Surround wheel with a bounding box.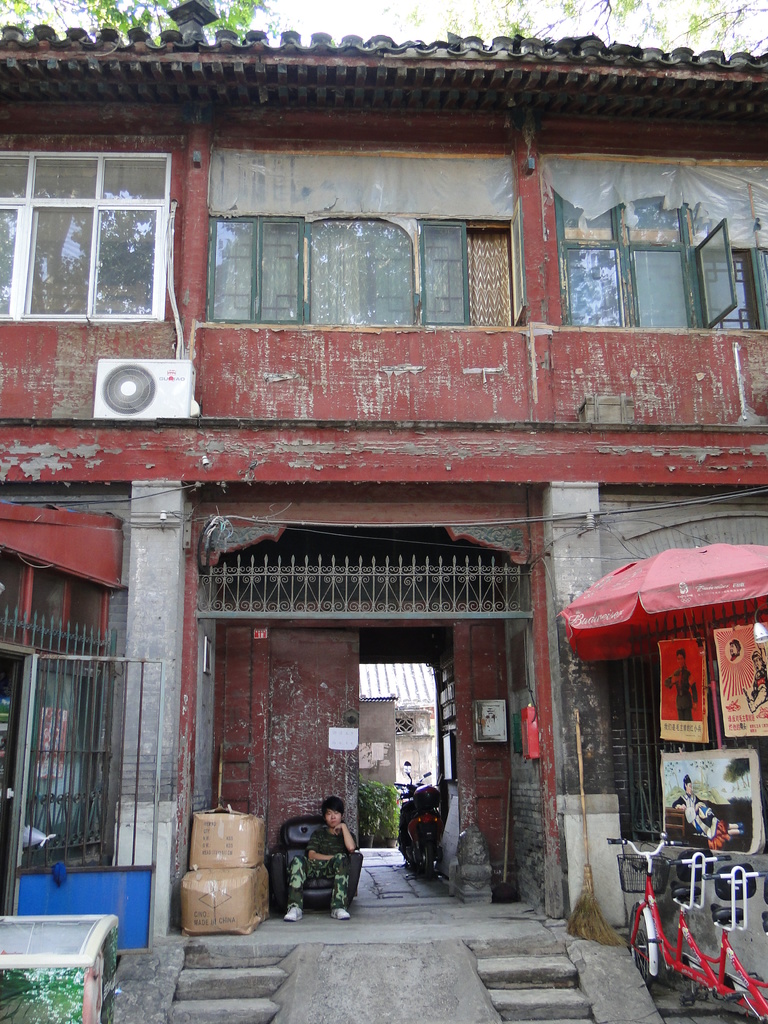
619/897/664/986.
